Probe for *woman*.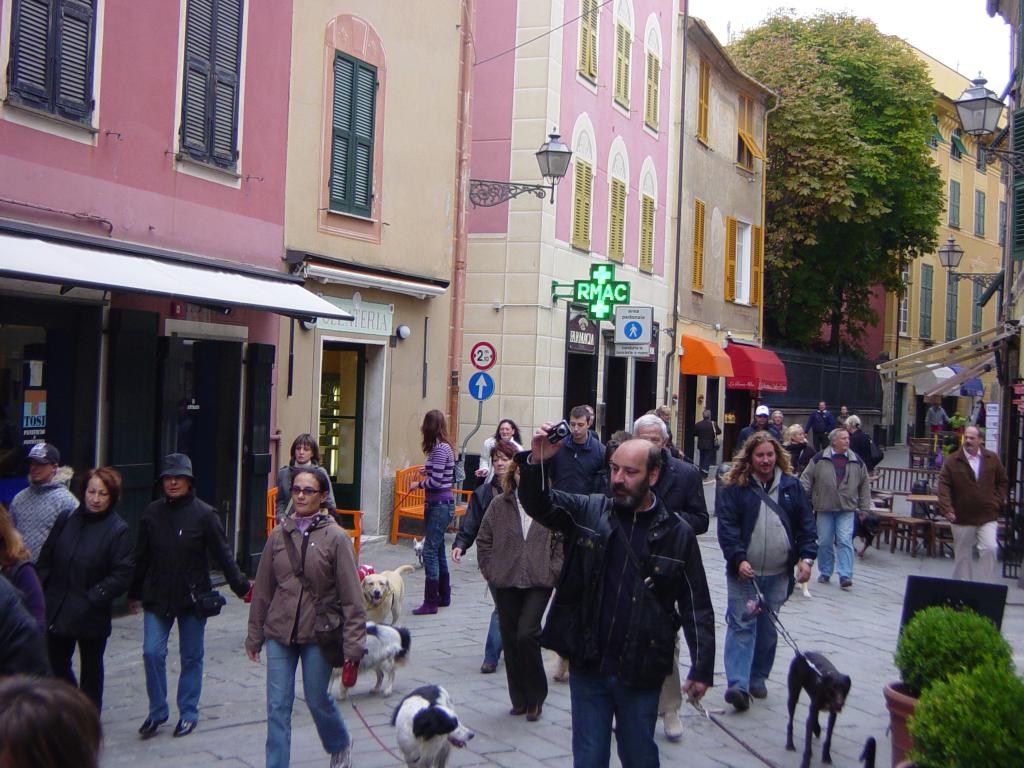
Probe result: crop(472, 417, 526, 481).
